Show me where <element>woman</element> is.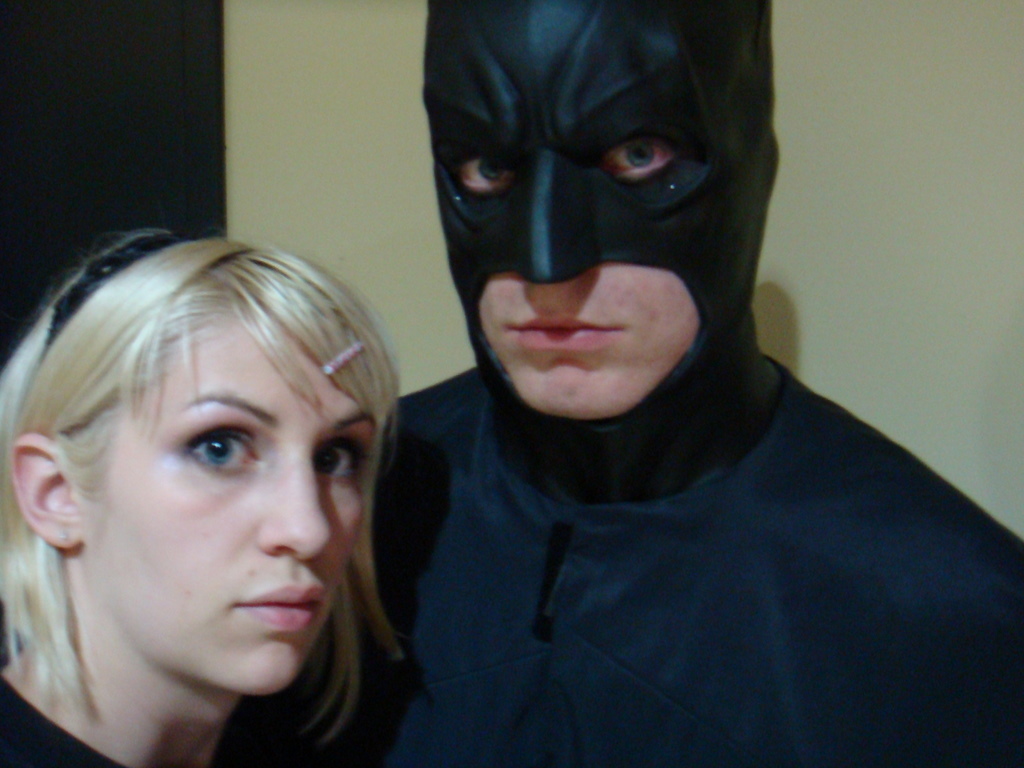
<element>woman</element> is at left=0, top=234, right=398, bottom=767.
